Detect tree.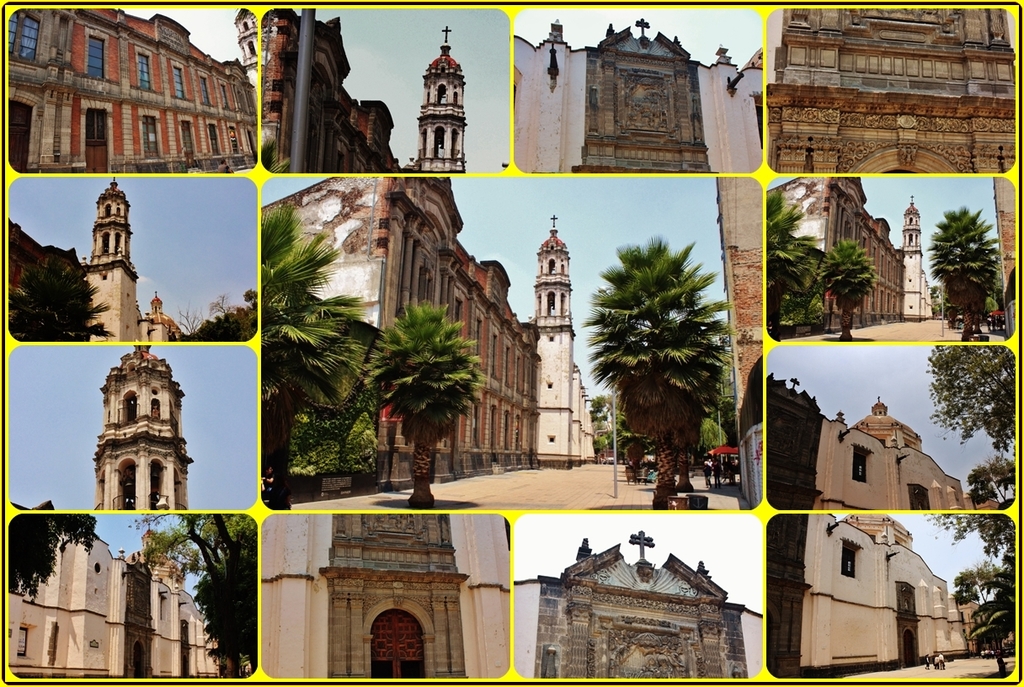
Detected at (176, 288, 249, 346).
